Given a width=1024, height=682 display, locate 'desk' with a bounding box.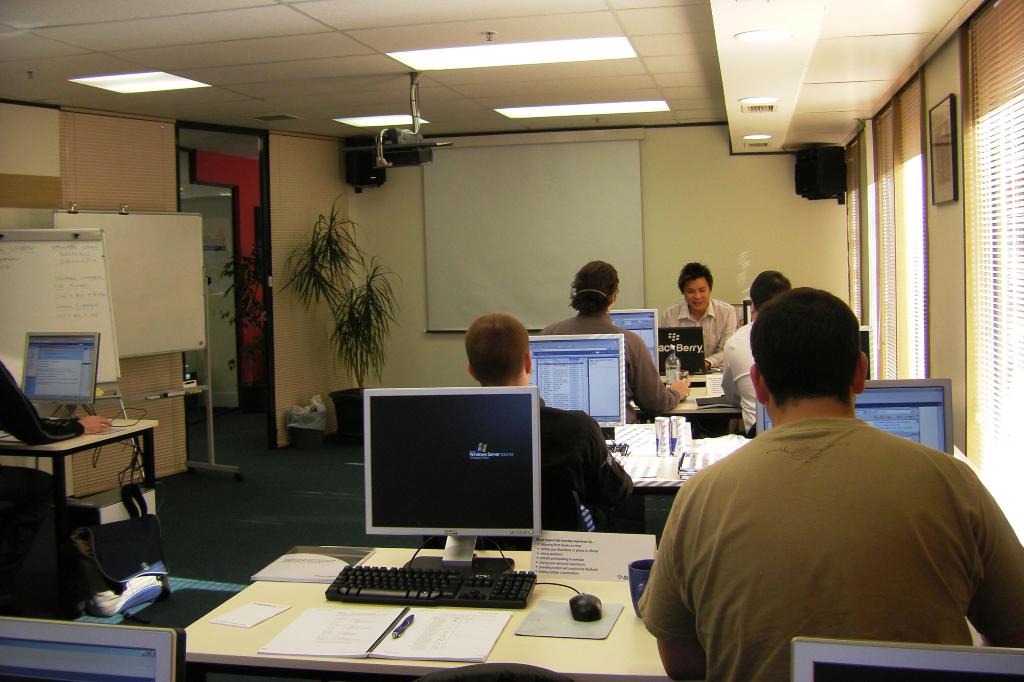
Located: bbox=(186, 540, 999, 681).
